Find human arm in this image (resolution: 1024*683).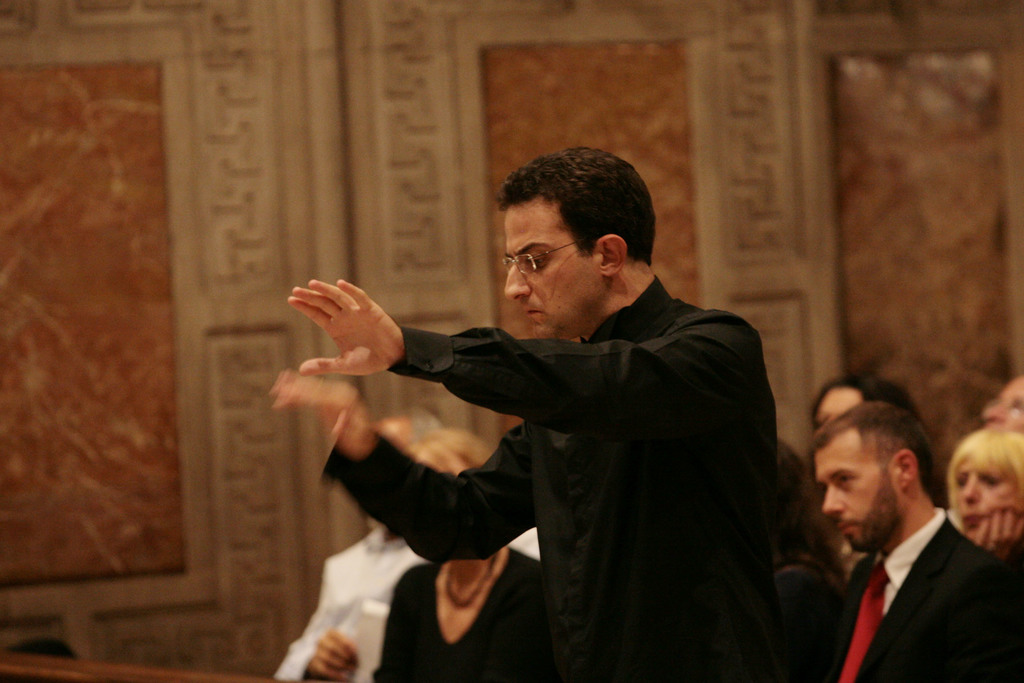
rect(303, 281, 756, 440).
